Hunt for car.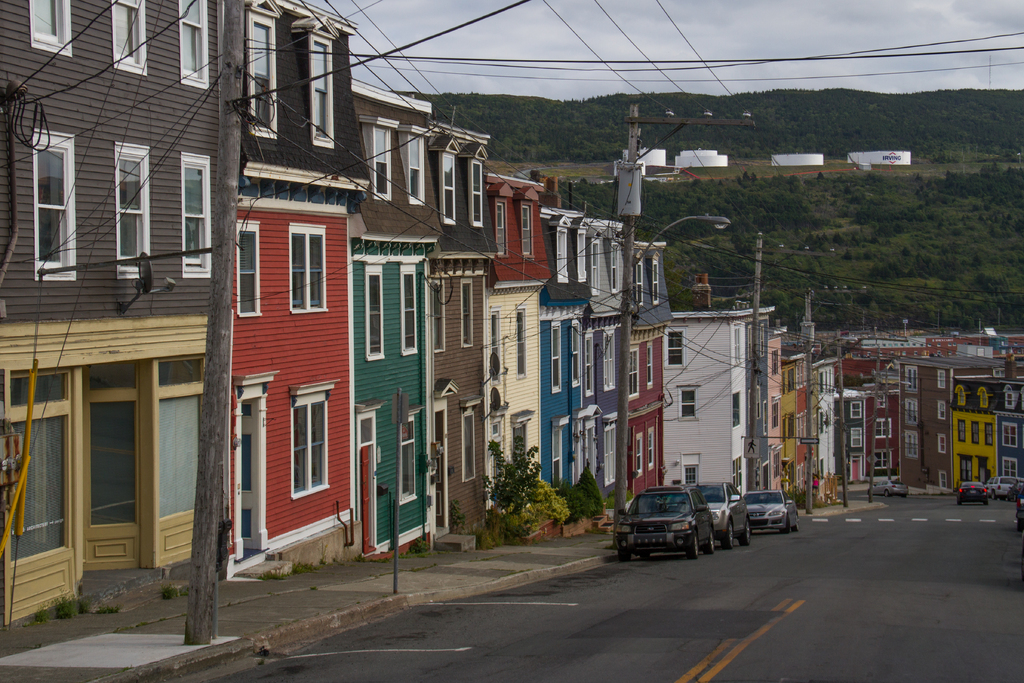
Hunted down at pyautogui.locateOnScreen(1016, 490, 1023, 532).
